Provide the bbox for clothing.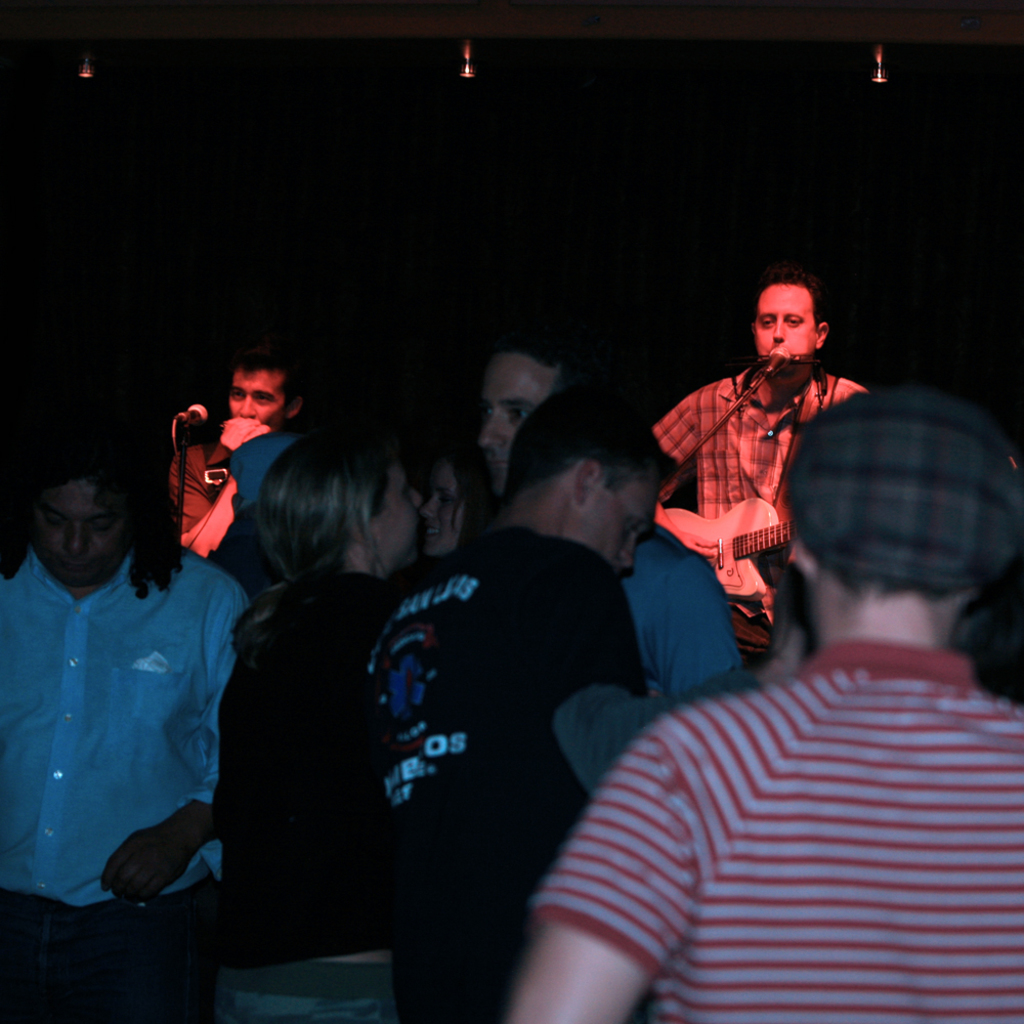
x1=186, y1=416, x2=305, y2=565.
